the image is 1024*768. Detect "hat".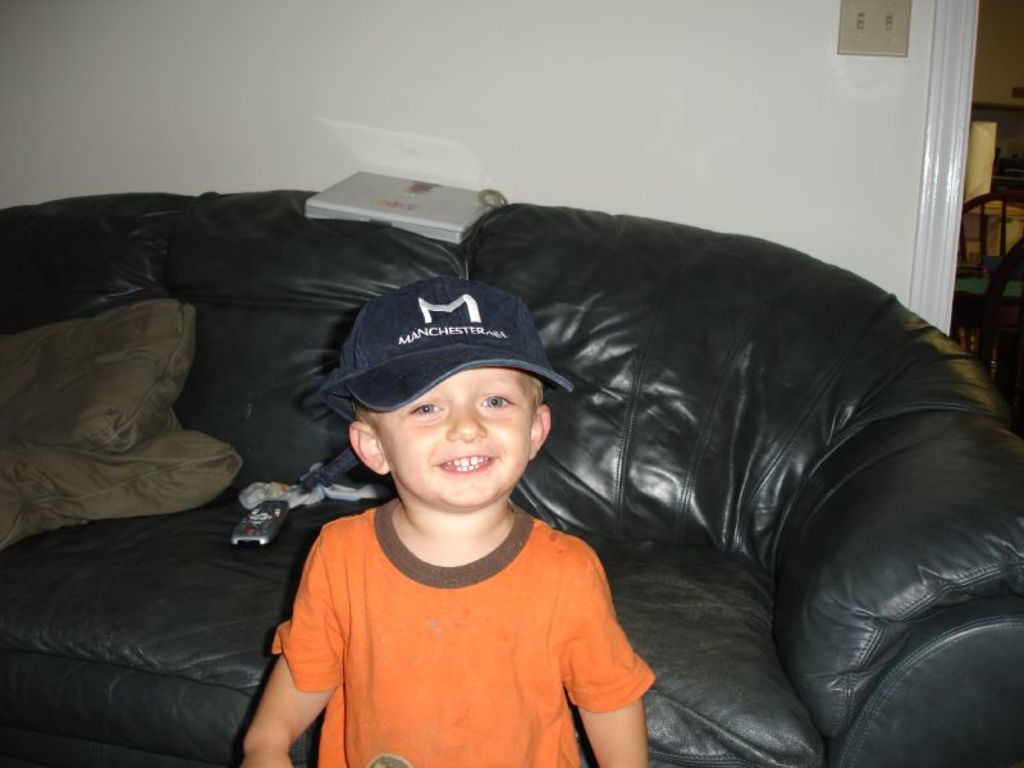
Detection: [320,276,576,425].
